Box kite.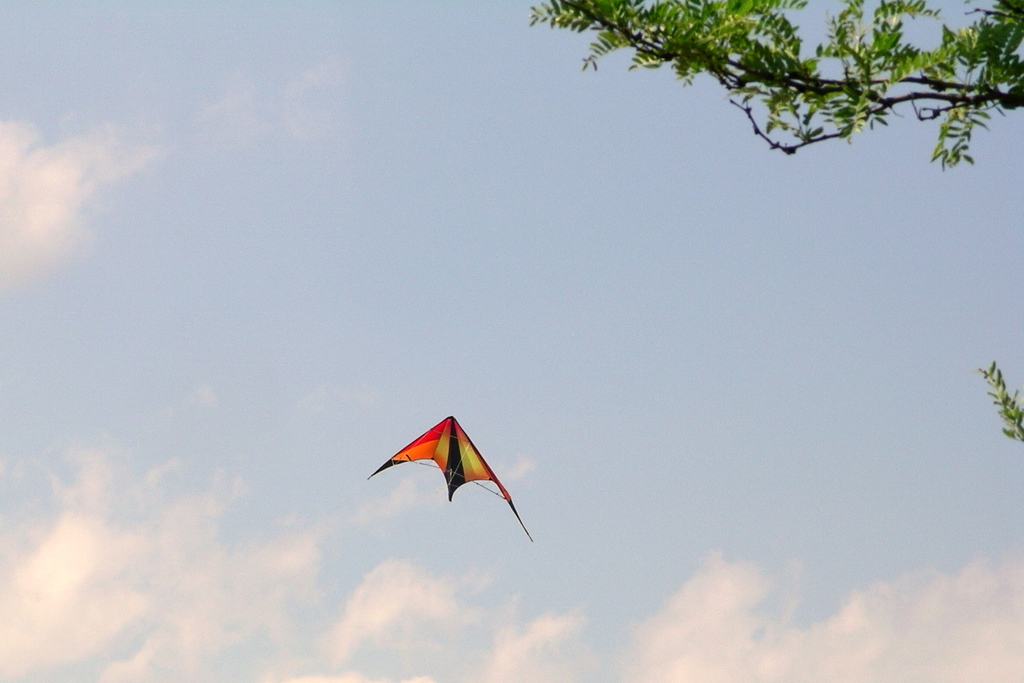
Rect(367, 413, 535, 543).
